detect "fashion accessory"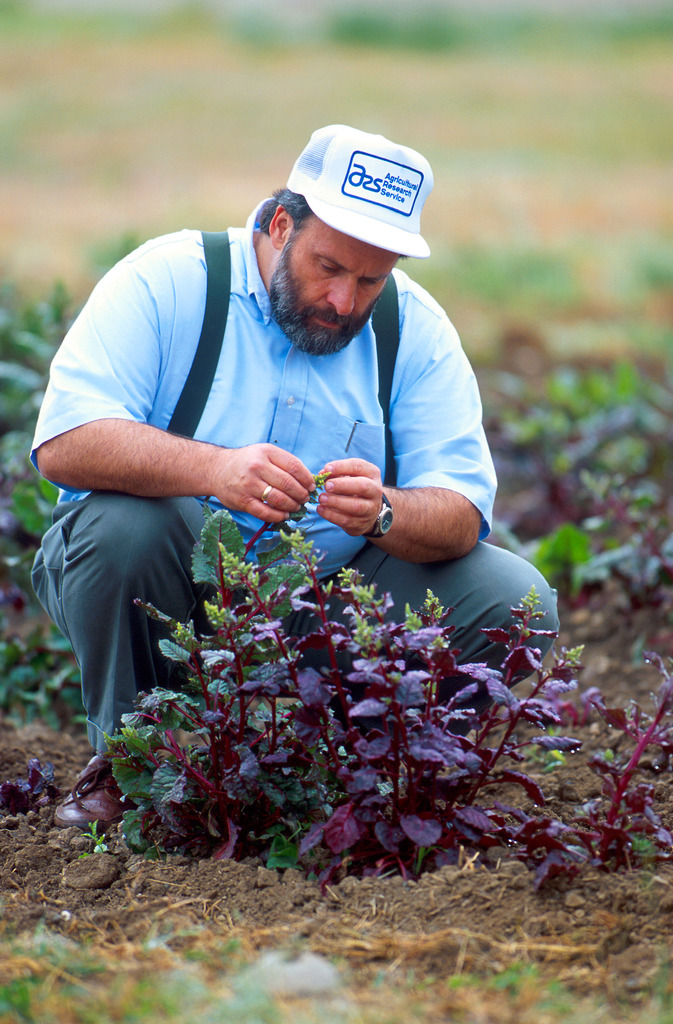
pyautogui.locateOnScreen(47, 751, 138, 833)
